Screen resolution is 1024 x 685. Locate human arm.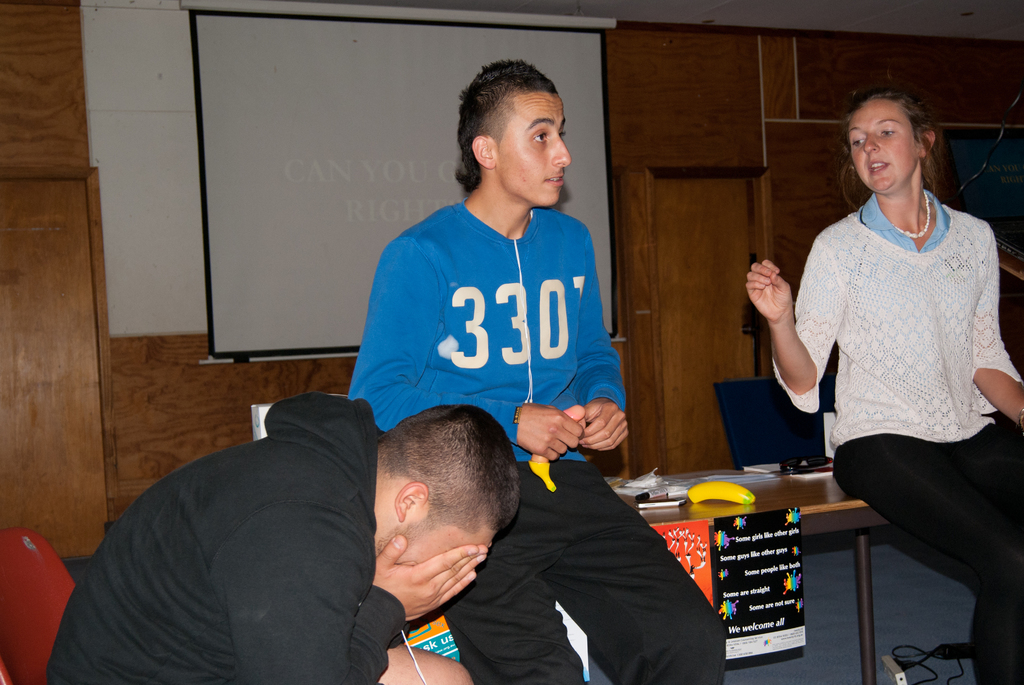
(left=367, top=532, right=488, bottom=619).
